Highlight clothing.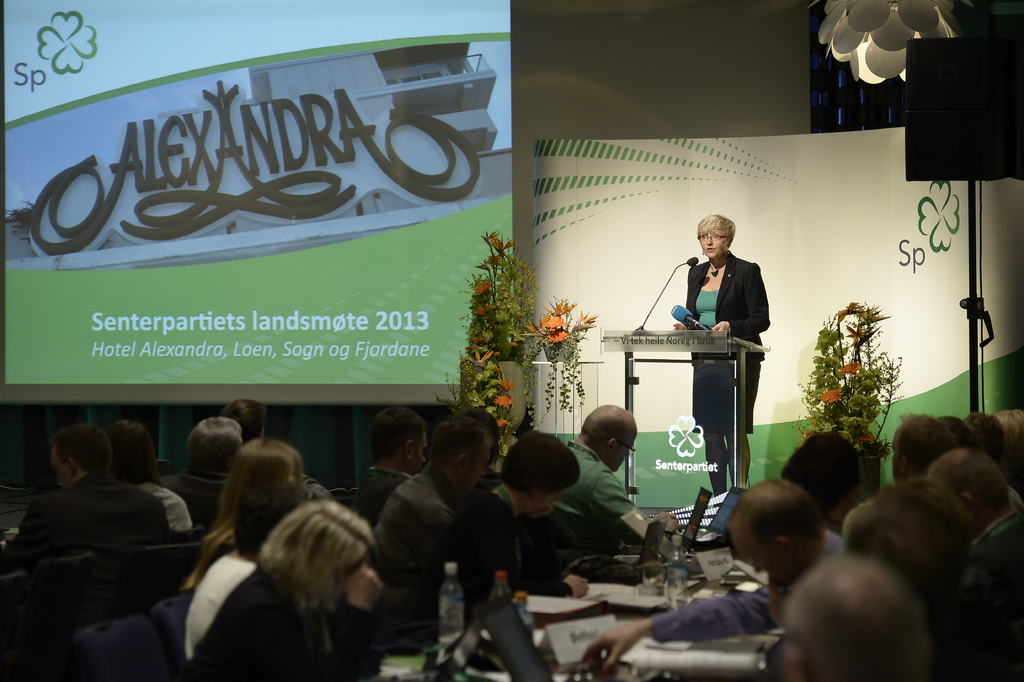
Highlighted region: [left=645, top=524, right=852, bottom=647].
